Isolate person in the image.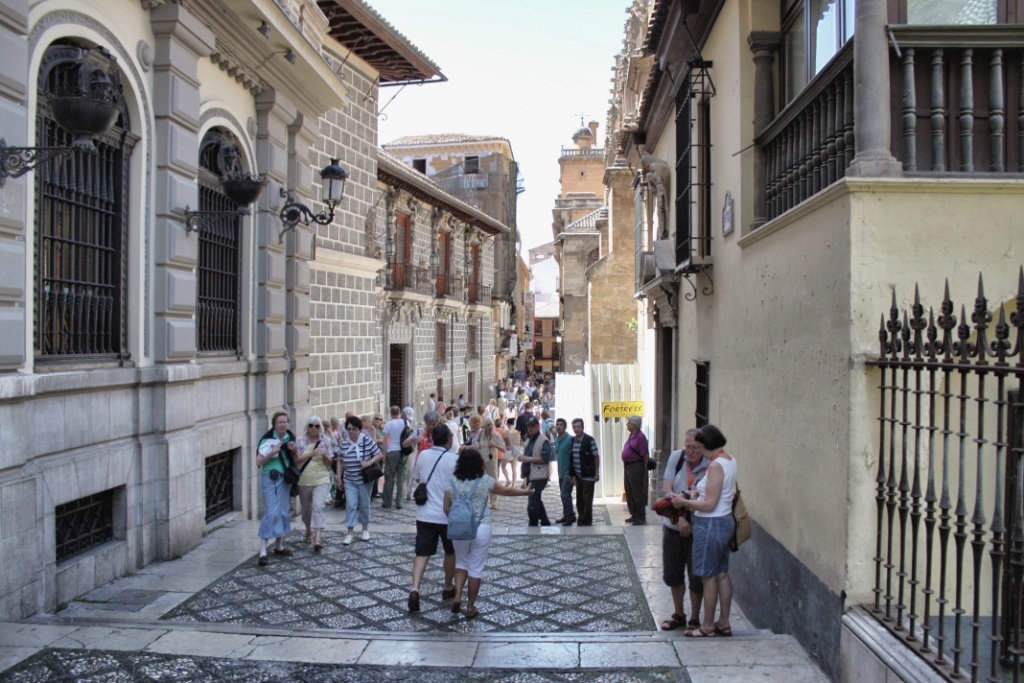
Isolated region: bbox=[661, 426, 709, 630].
